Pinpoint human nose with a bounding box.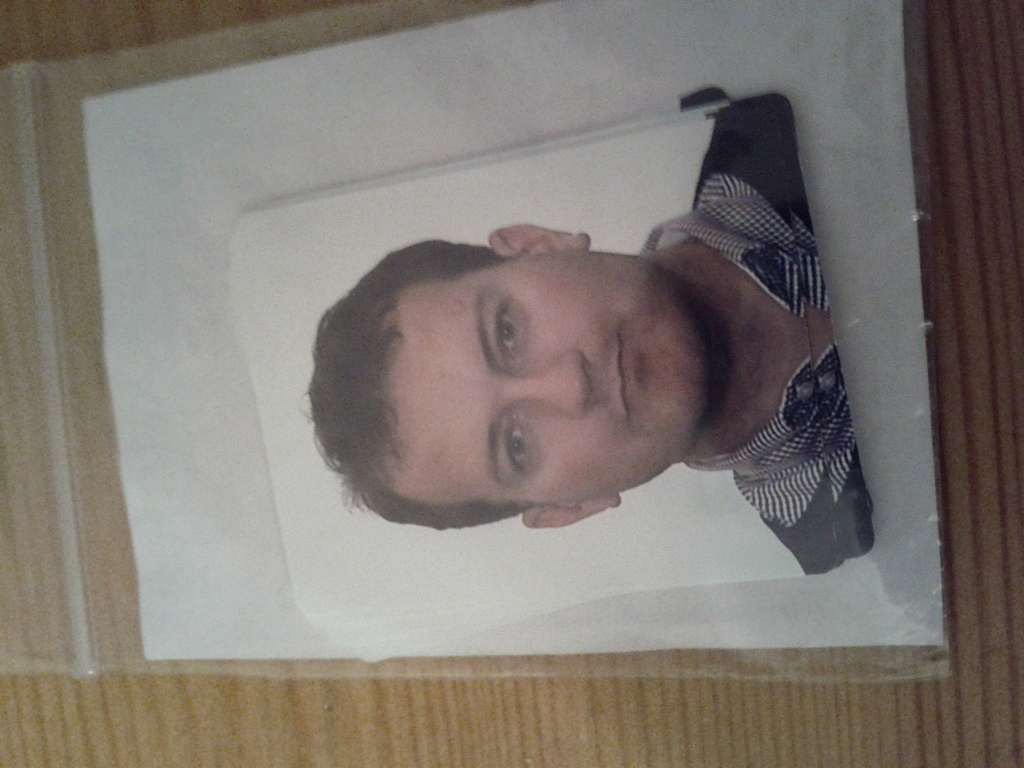
x1=514, y1=352, x2=596, y2=422.
